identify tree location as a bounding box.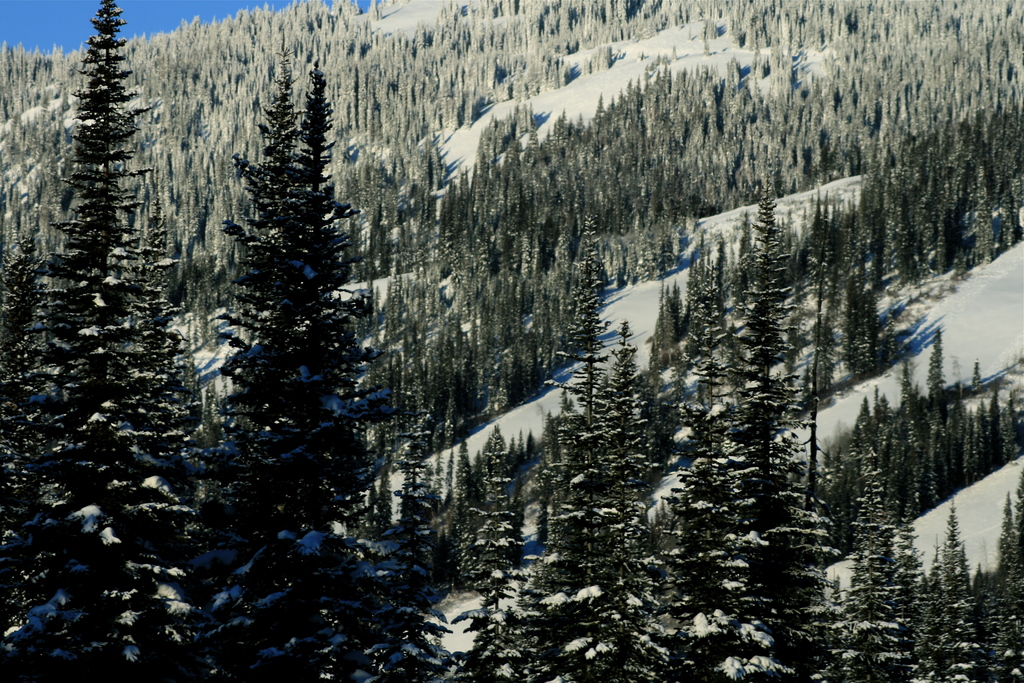
646:281:692:365.
